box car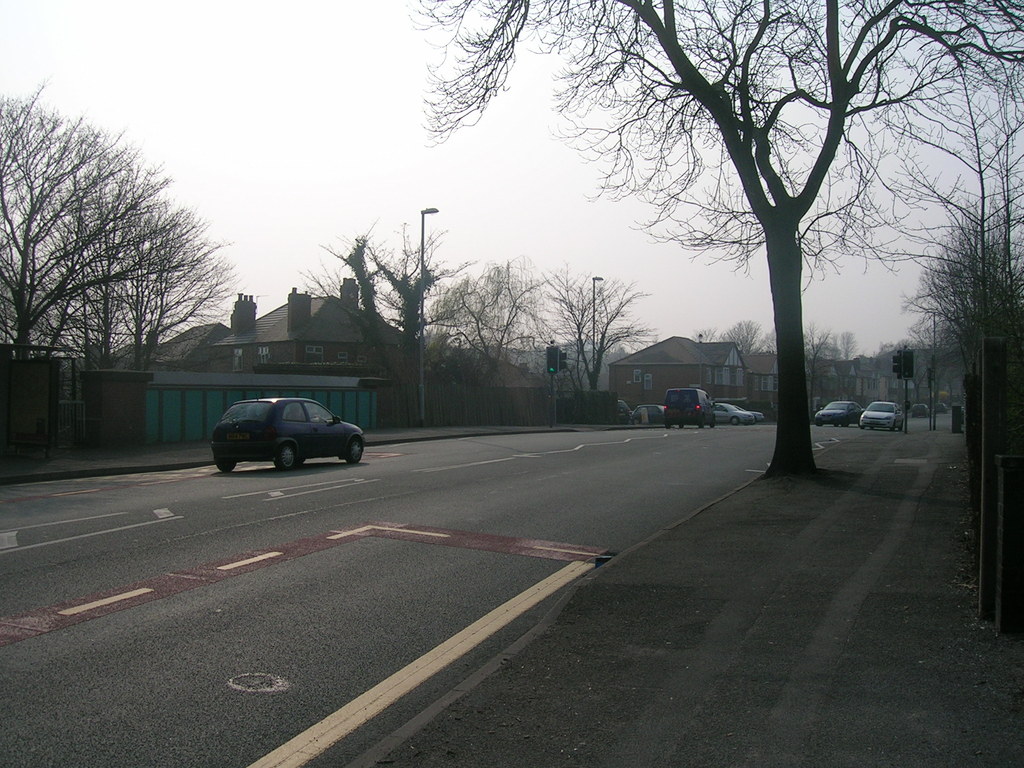
detection(813, 401, 864, 426)
